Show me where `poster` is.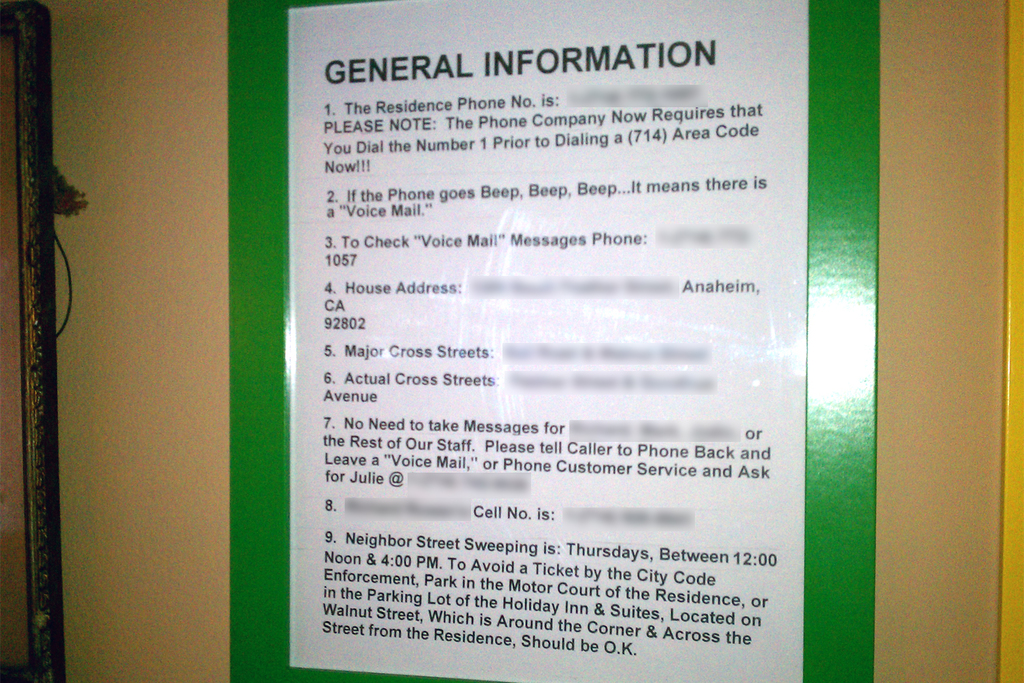
`poster` is at locate(285, 0, 811, 682).
